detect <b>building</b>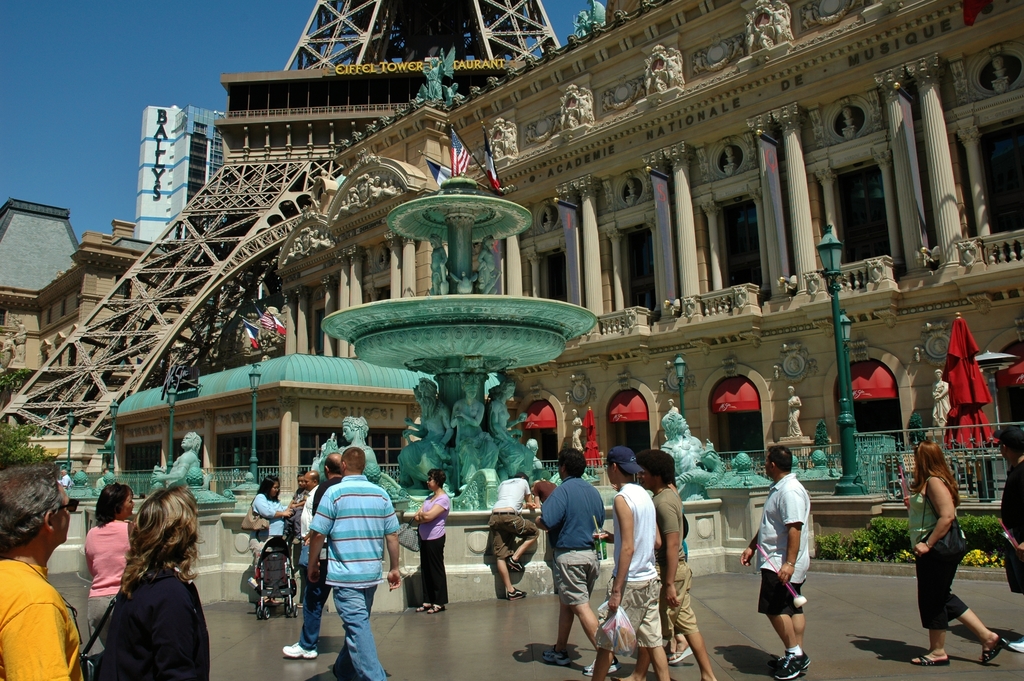
0/0/1022/572
